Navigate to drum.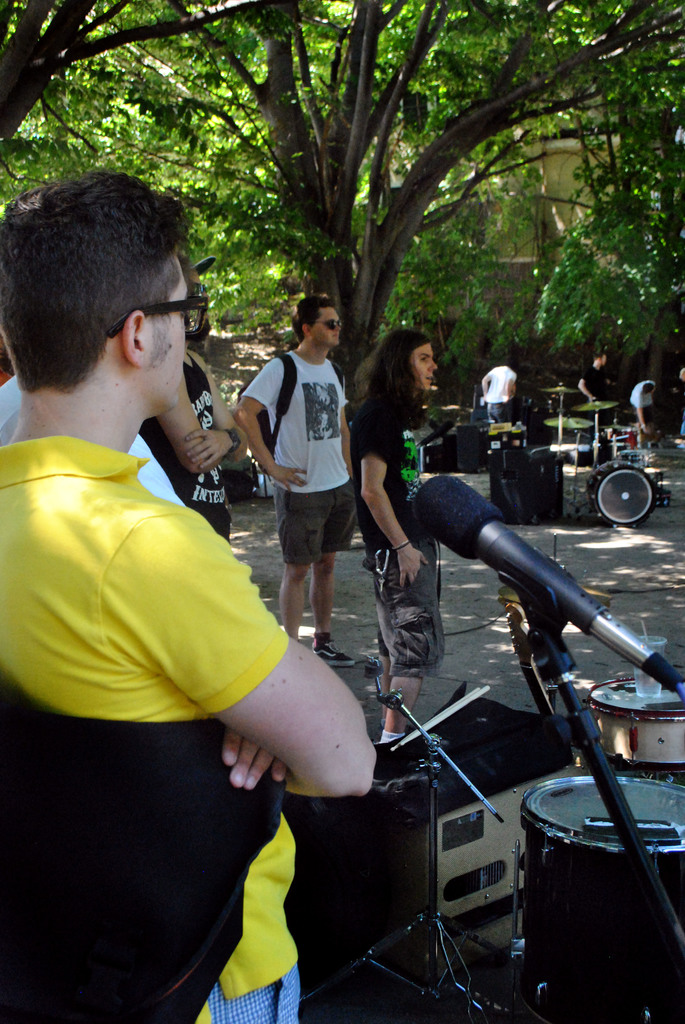
Navigation target: region(510, 772, 684, 1023).
